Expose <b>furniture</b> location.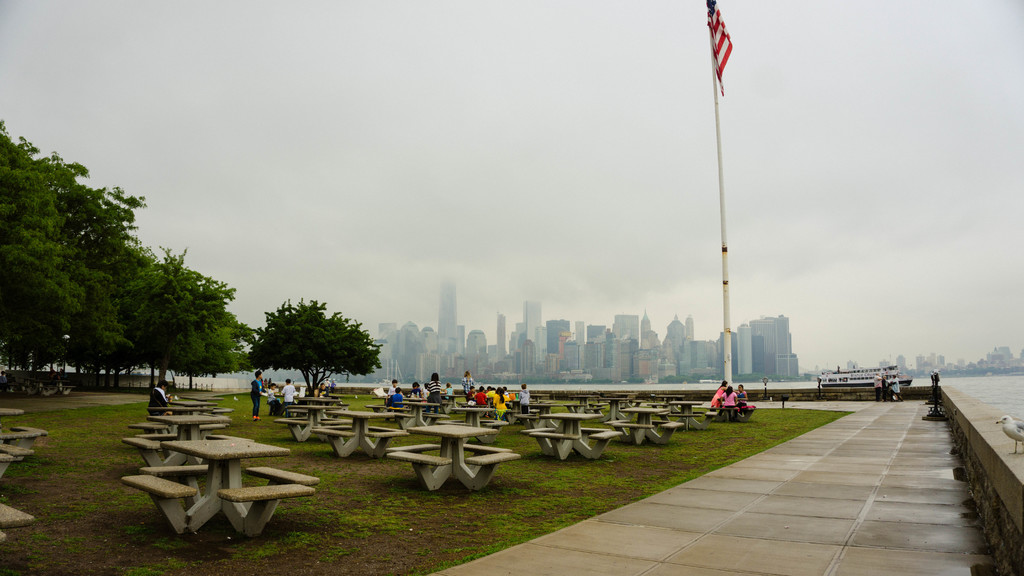
Exposed at 169,403,232,415.
